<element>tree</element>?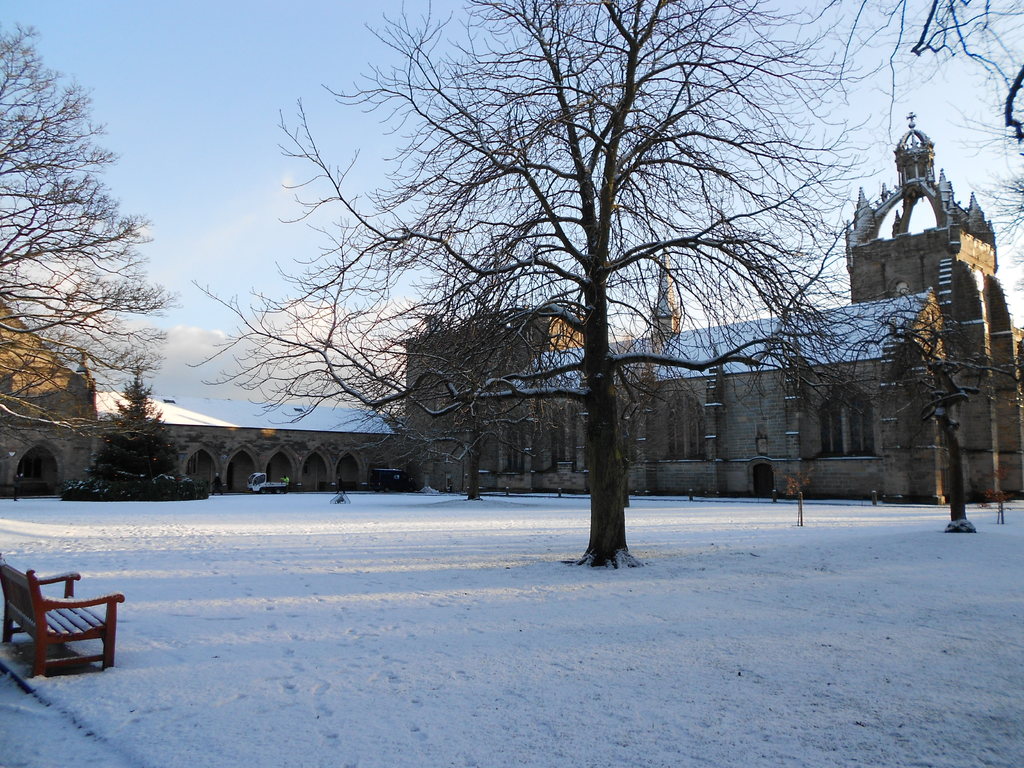
Rect(0, 8, 175, 436)
